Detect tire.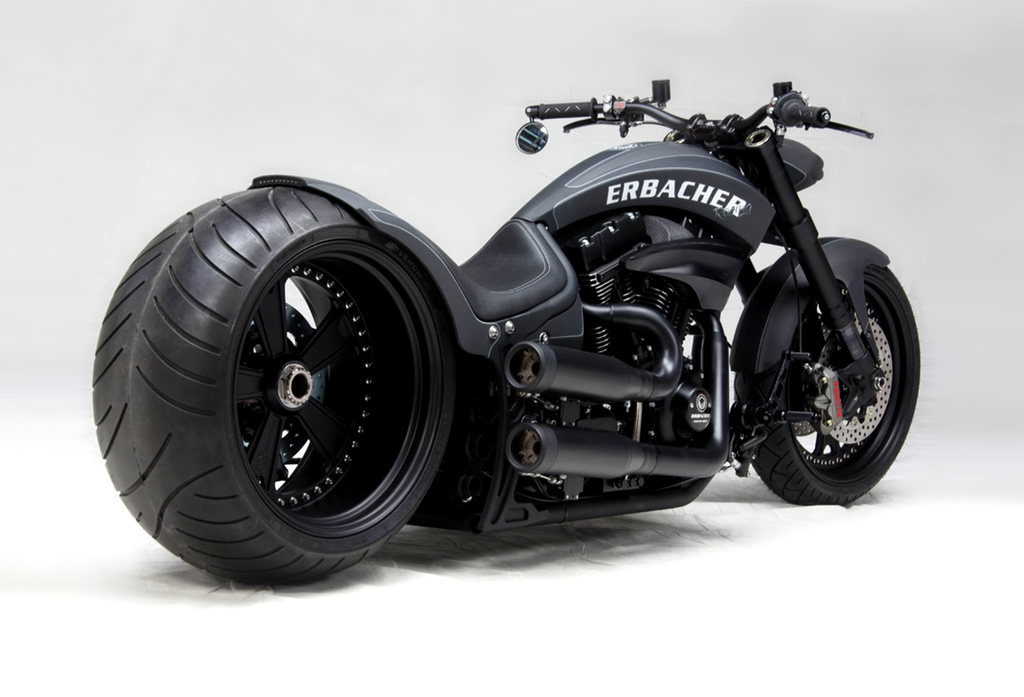
Detected at 100 188 477 580.
